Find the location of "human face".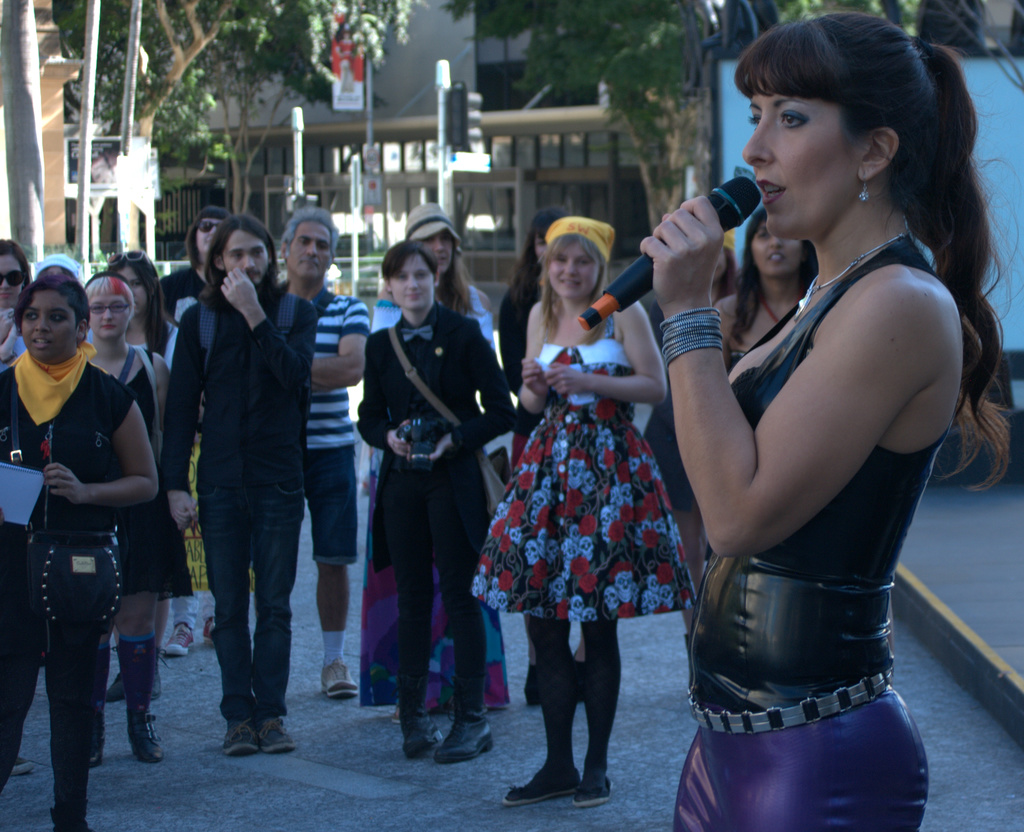
Location: BBox(536, 233, 550, 261).
